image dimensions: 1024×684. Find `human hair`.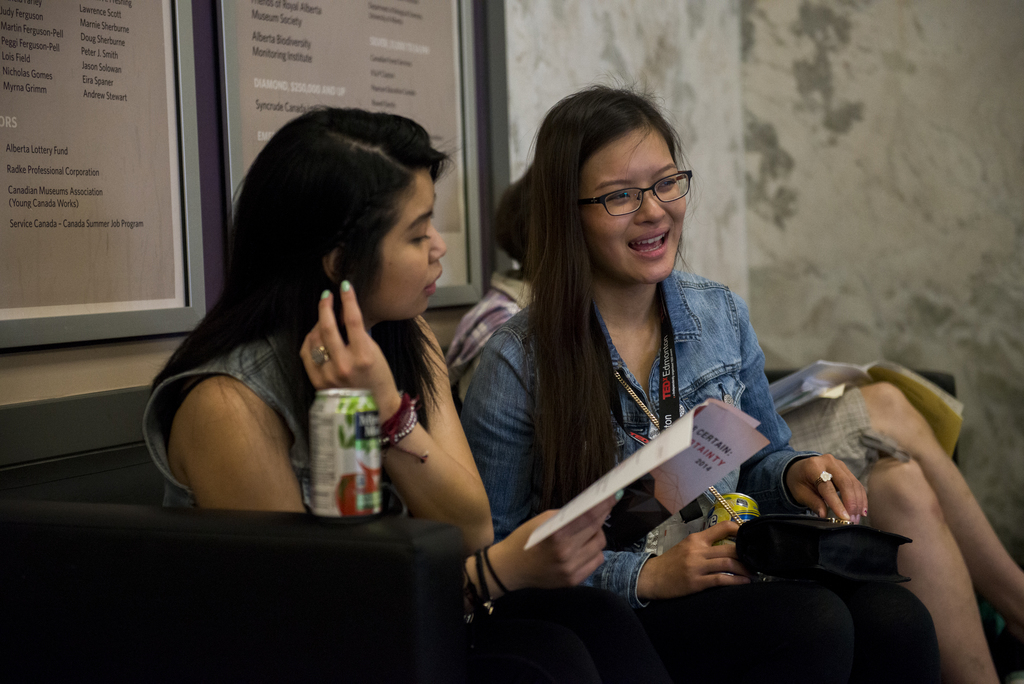
x1=177 y1=102 x2=452 y2=442.
